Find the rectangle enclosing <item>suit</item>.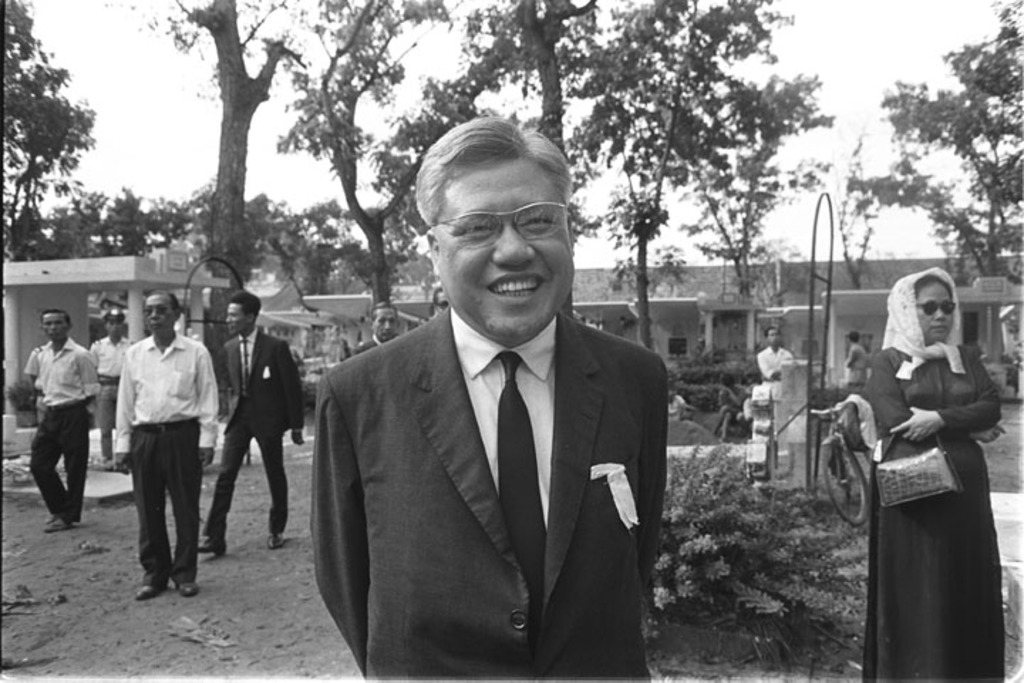
[x1=276, y1=290, x2=691, y2=682].
